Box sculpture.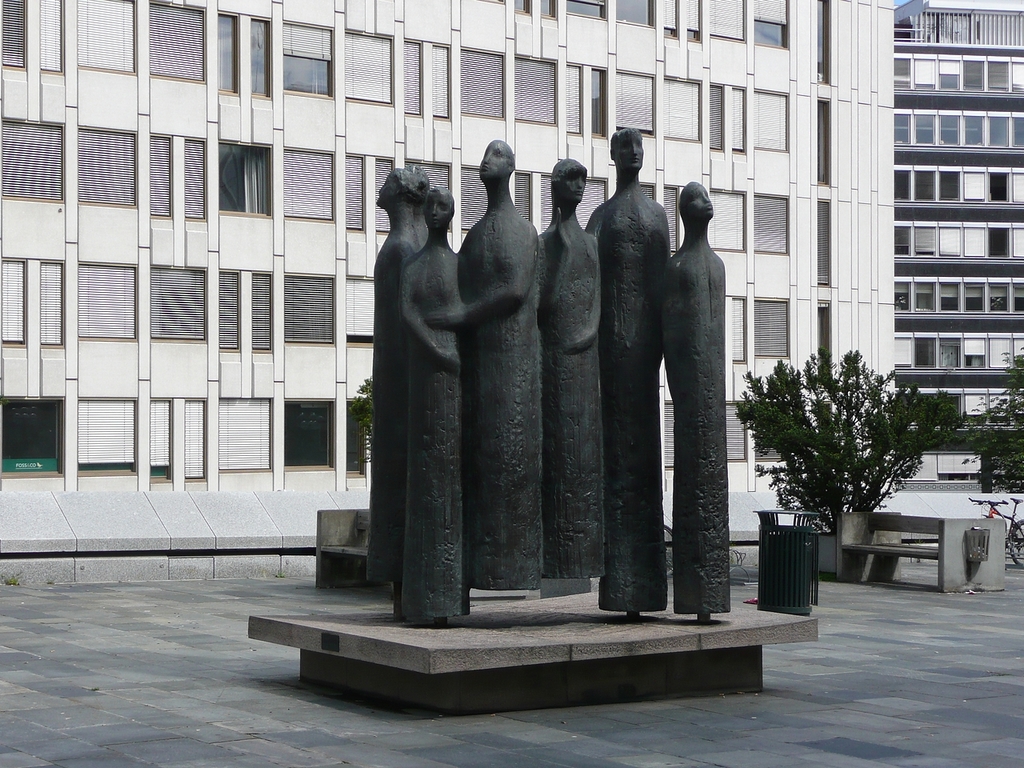
542, 149, 605, 585.
